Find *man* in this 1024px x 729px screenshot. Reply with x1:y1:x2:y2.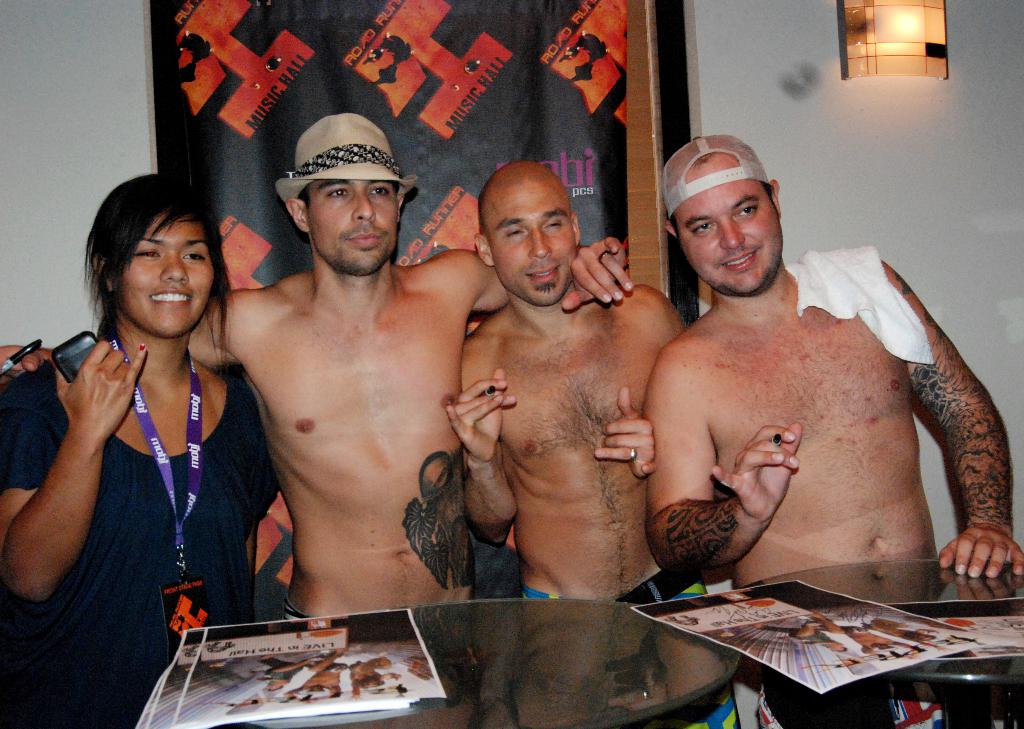
446:159:685:600.
